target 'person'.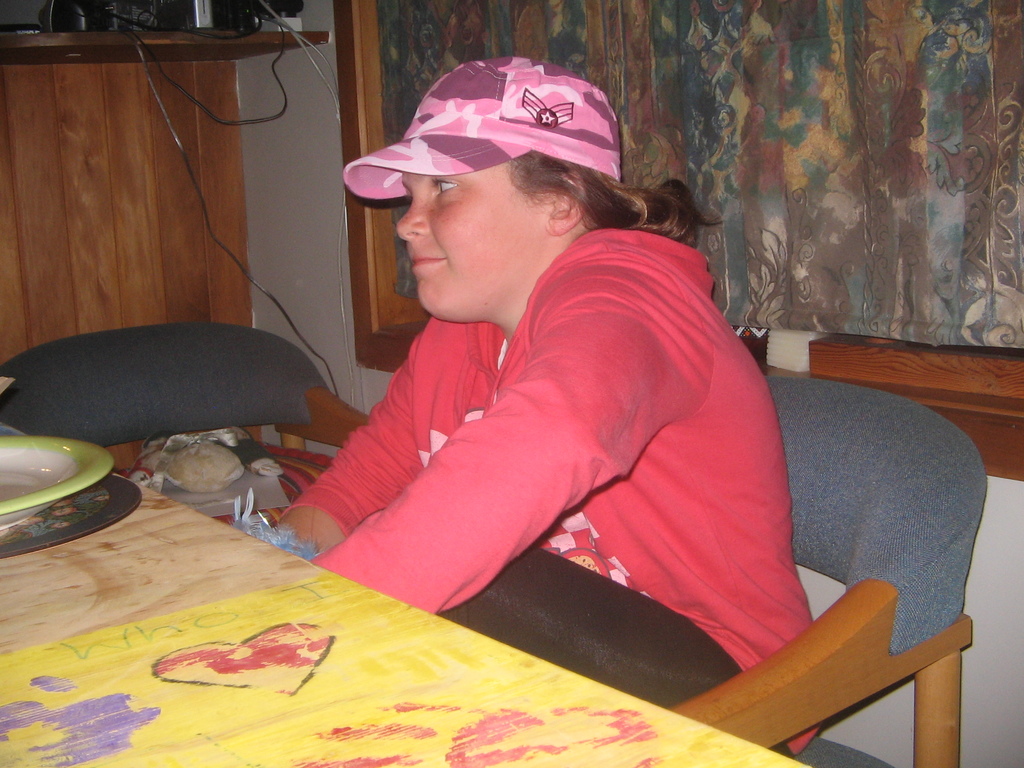
Target region: 242:51:806:708.
